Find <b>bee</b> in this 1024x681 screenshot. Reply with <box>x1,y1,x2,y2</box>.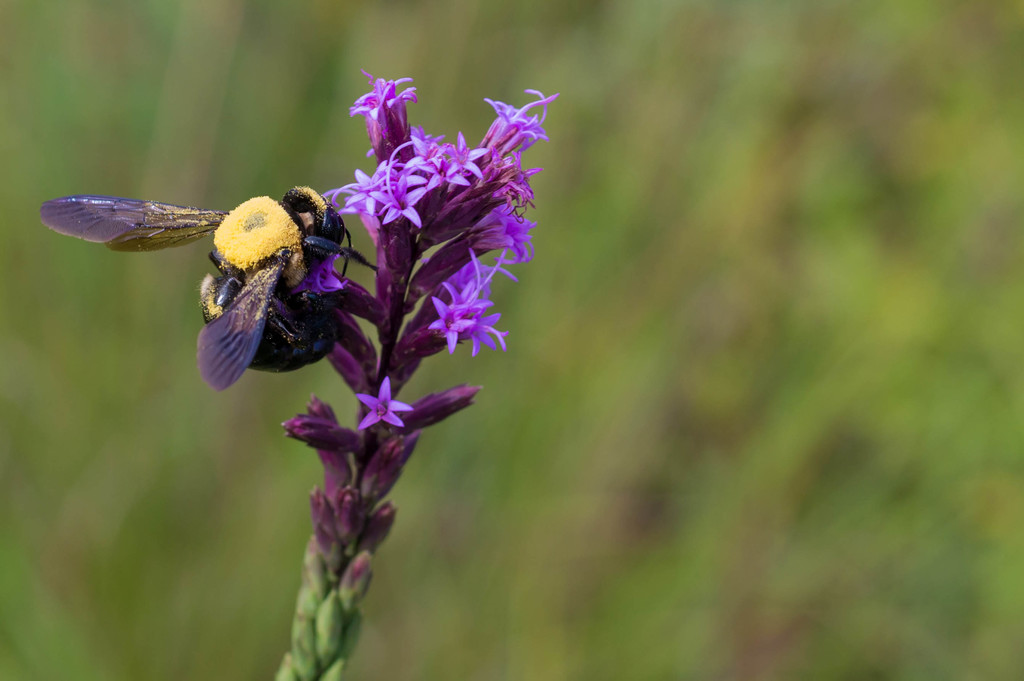
<box>45,158,394,390</box>.
